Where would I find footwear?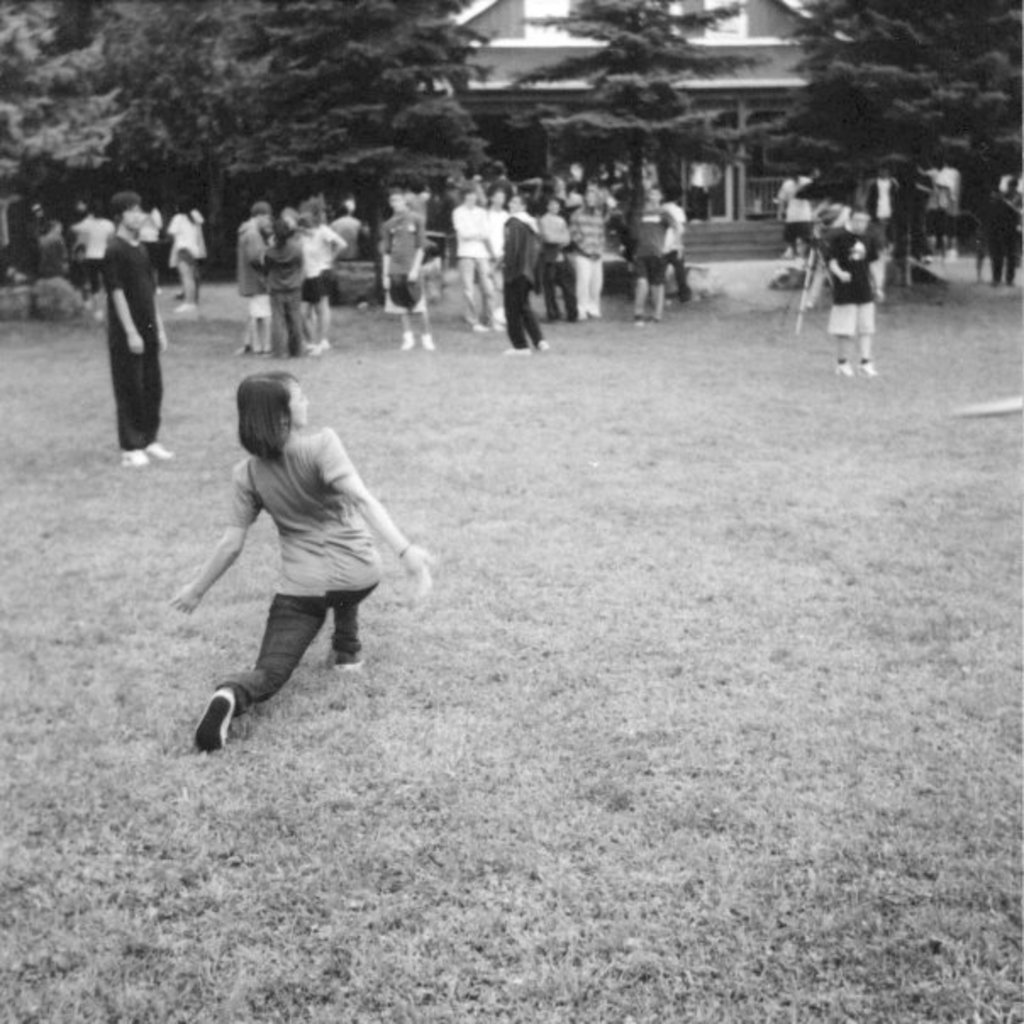
At 993,276,995,281.
